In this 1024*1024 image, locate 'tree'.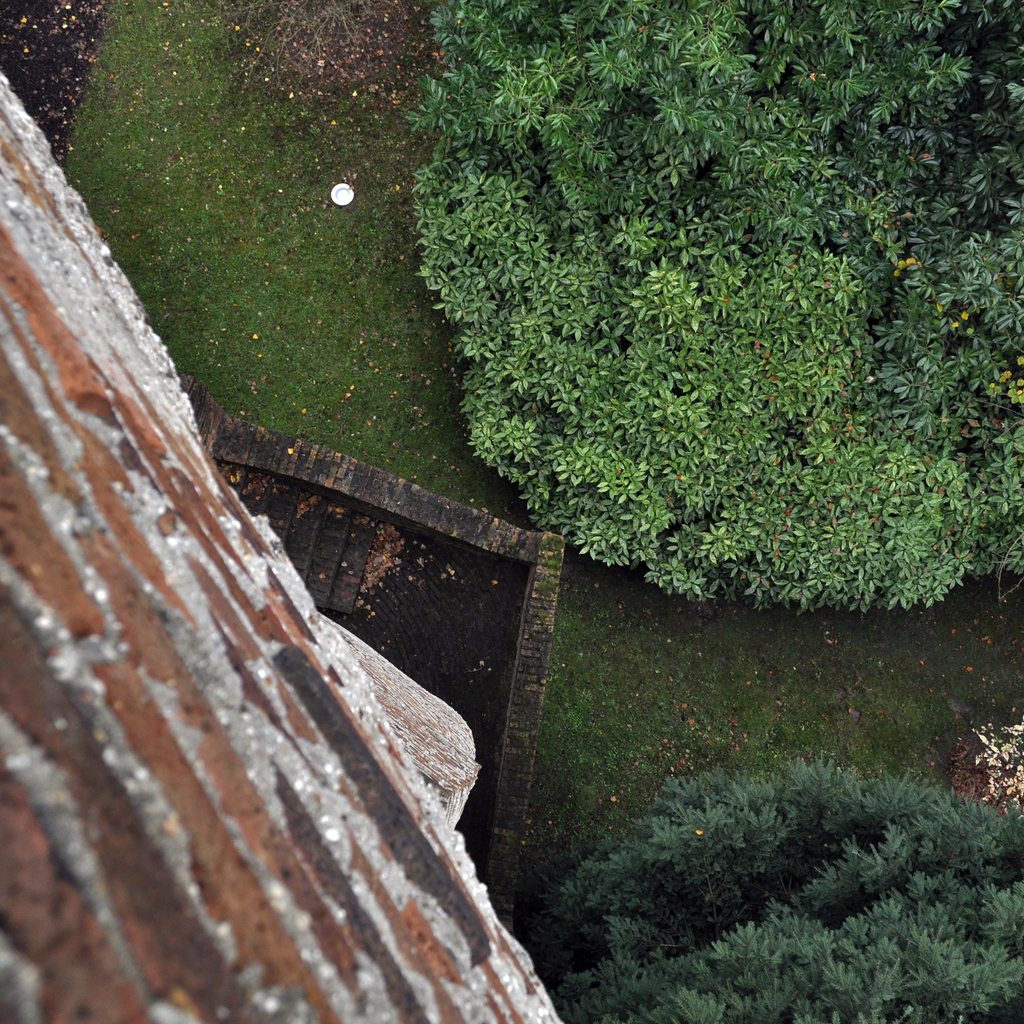
Bounding box: select_region(537, 755, 1023, 1023).
